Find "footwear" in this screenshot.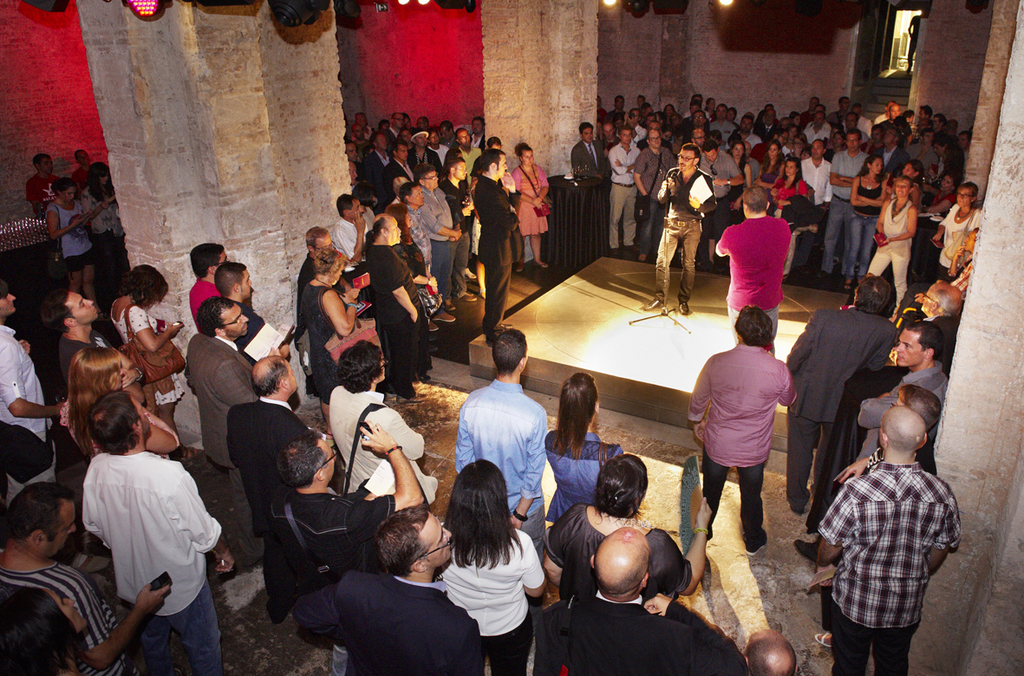
The bounding box for "footwear" is <region>612, 249, 616, 256</region>.
